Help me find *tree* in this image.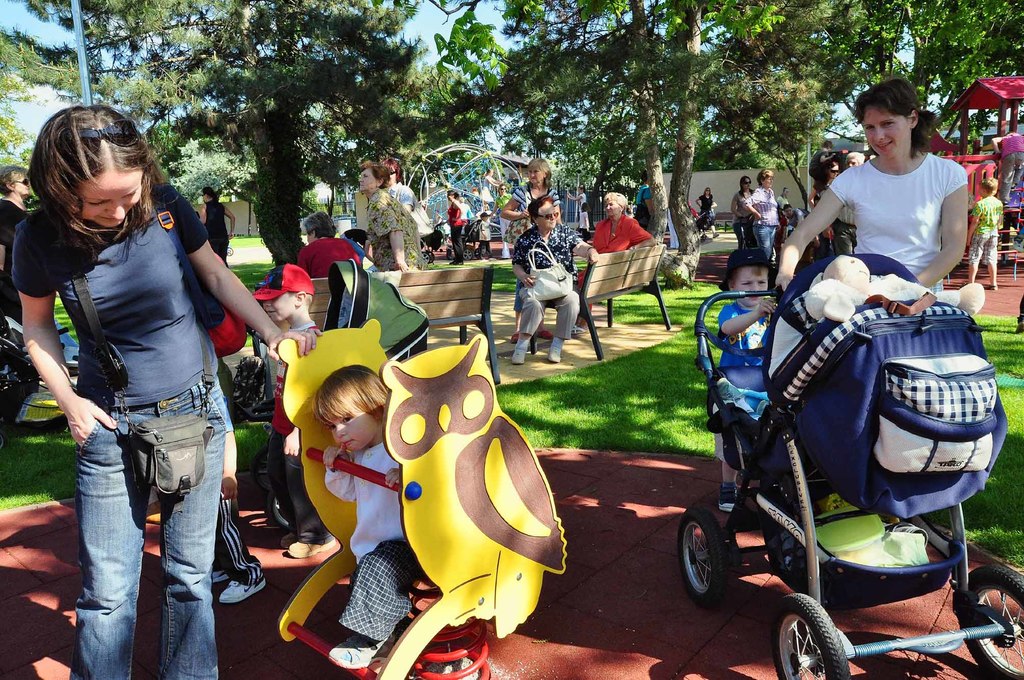
Found it: {"left": 325, "top": 42, "right": 489, "bottom": 202}.
